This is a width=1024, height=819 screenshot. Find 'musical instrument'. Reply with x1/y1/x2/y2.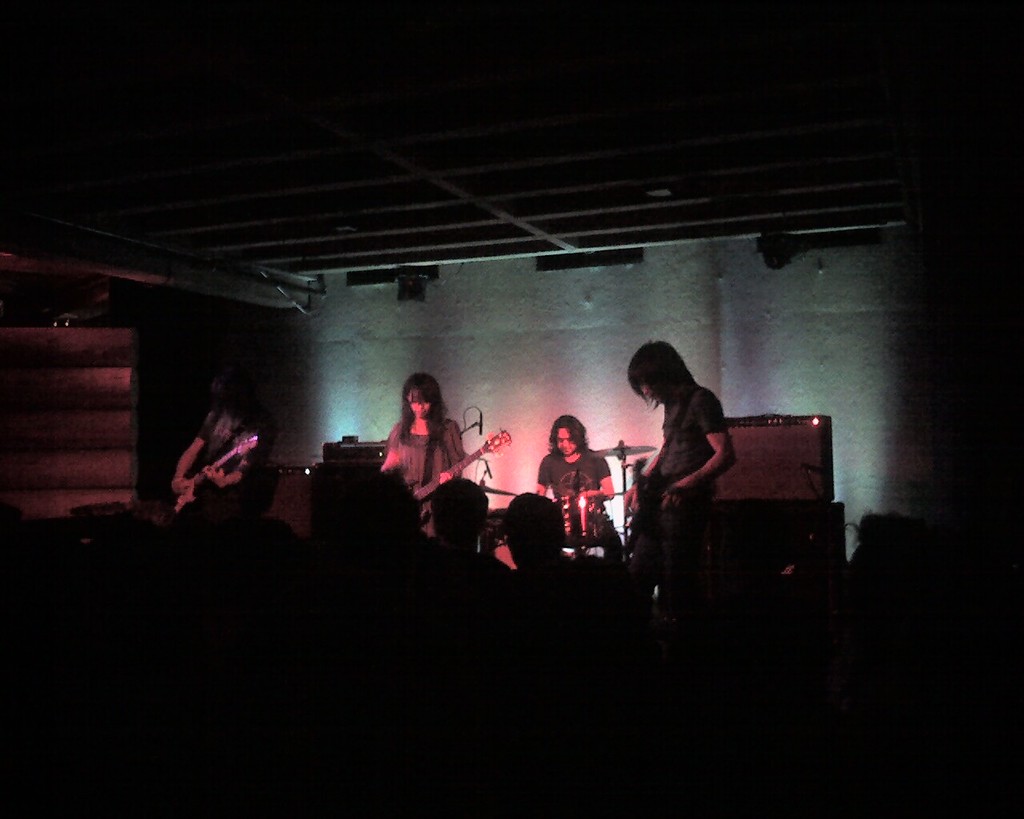
622/477/686/540.
